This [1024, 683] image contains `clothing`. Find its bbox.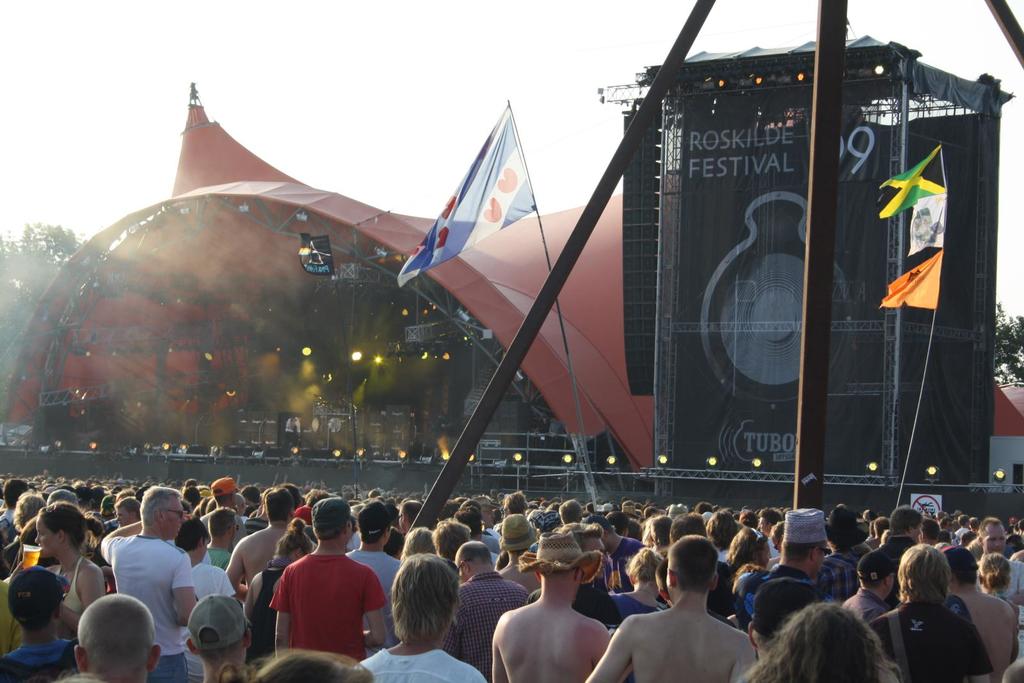
bbox=(870, 598, 1000, 680).
